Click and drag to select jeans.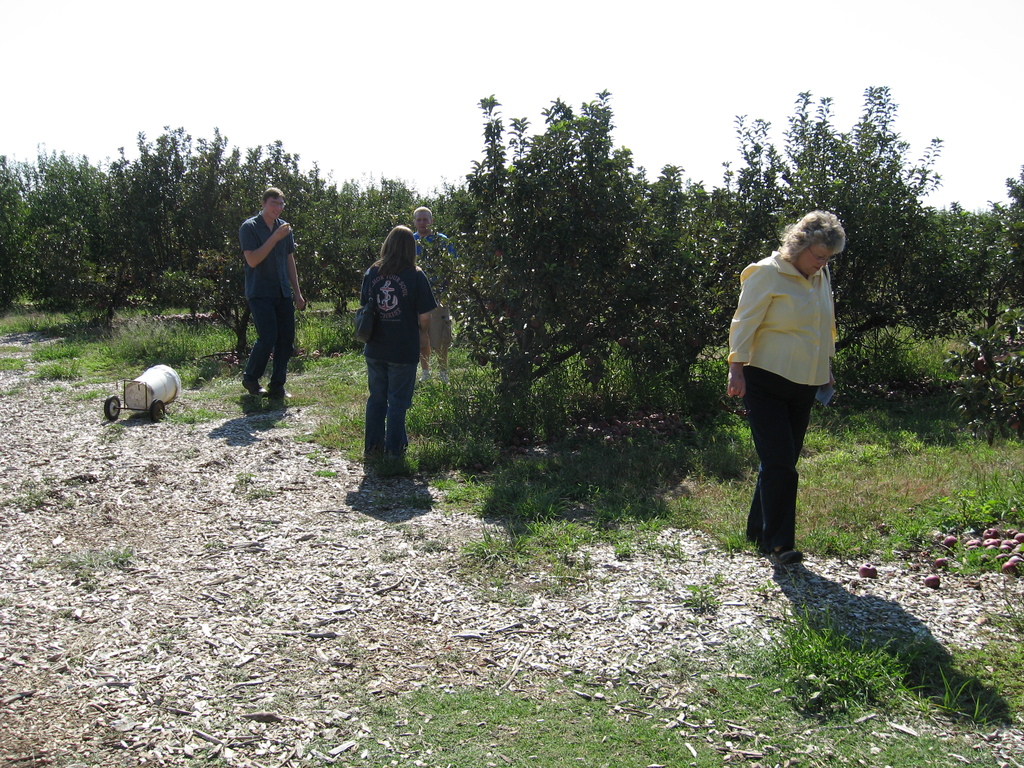
Selection: {"x1": 244, "y1": 302, "x2": 293, "y2": 389}.
